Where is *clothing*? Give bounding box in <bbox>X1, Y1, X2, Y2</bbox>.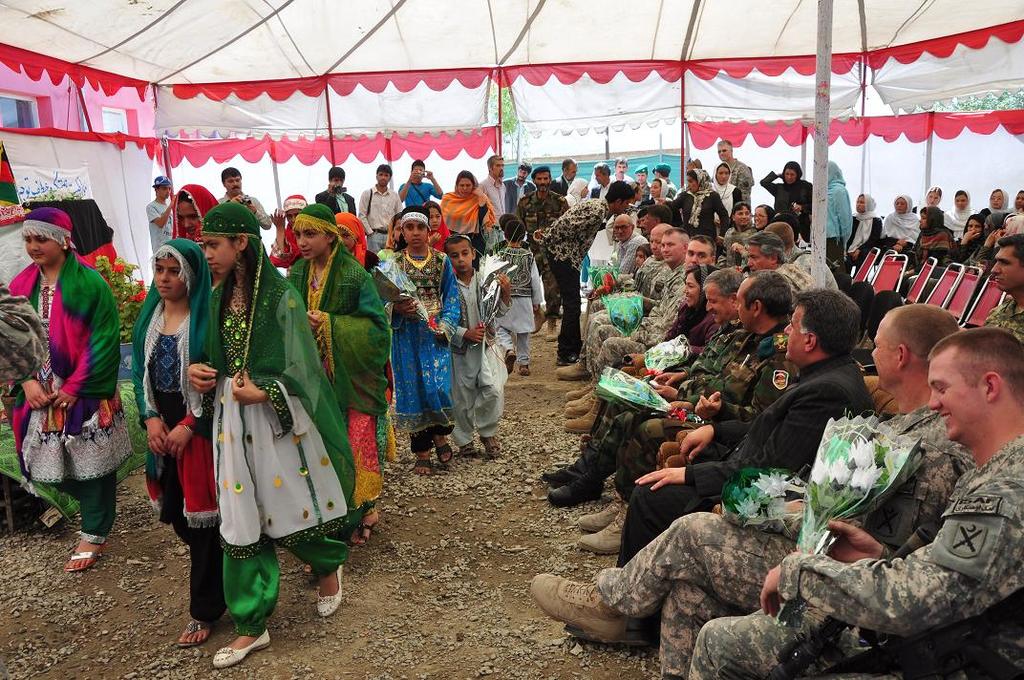
<bbox>983, 300, 1023, 337</bbox>.
